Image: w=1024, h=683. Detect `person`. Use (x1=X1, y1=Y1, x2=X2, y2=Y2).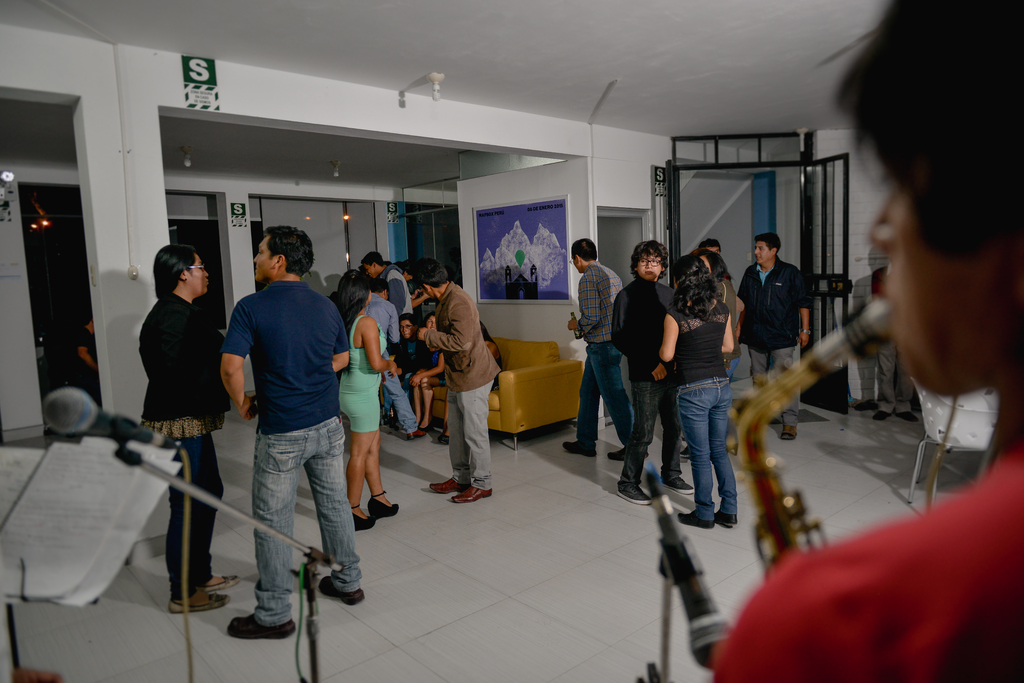
(x1=431, y1=312, x2=503, y2=441).
